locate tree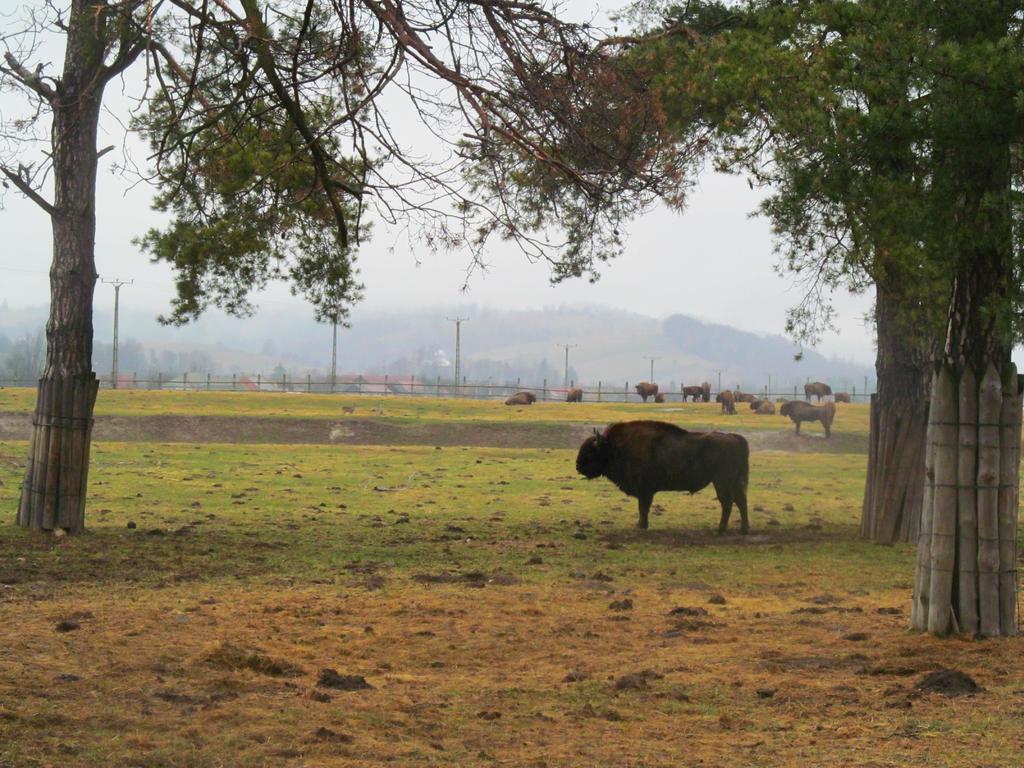
Rect(536, 353, 561, 408)
